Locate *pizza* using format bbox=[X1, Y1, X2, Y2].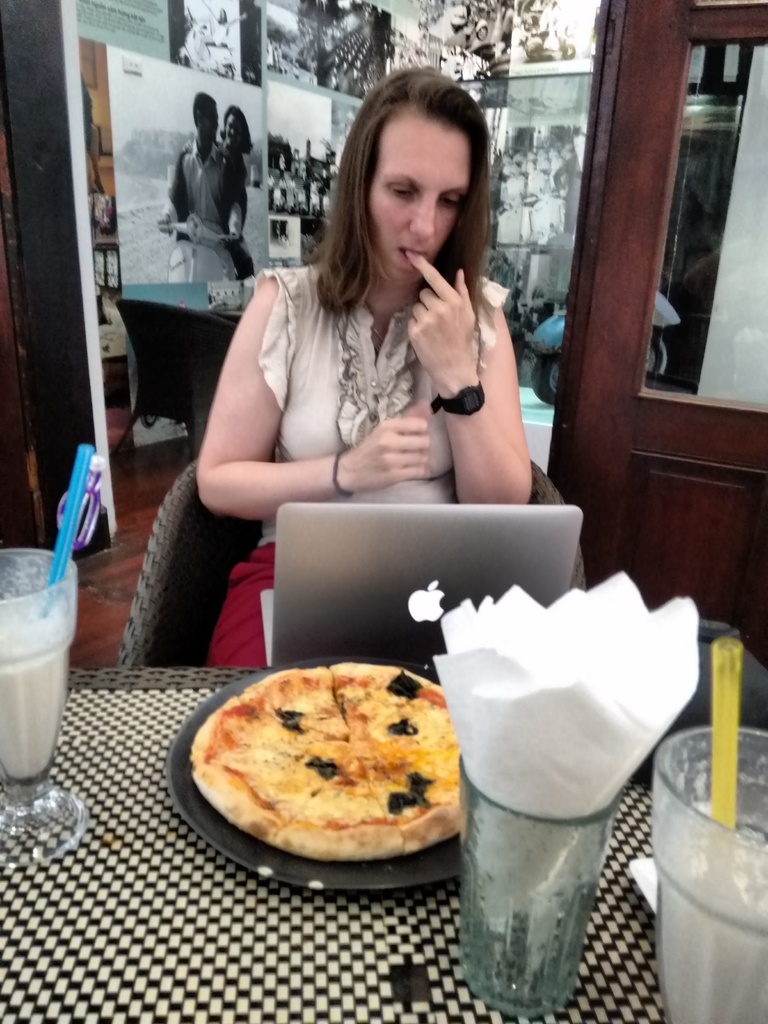
bbox=[198, 662, 471, 874].
